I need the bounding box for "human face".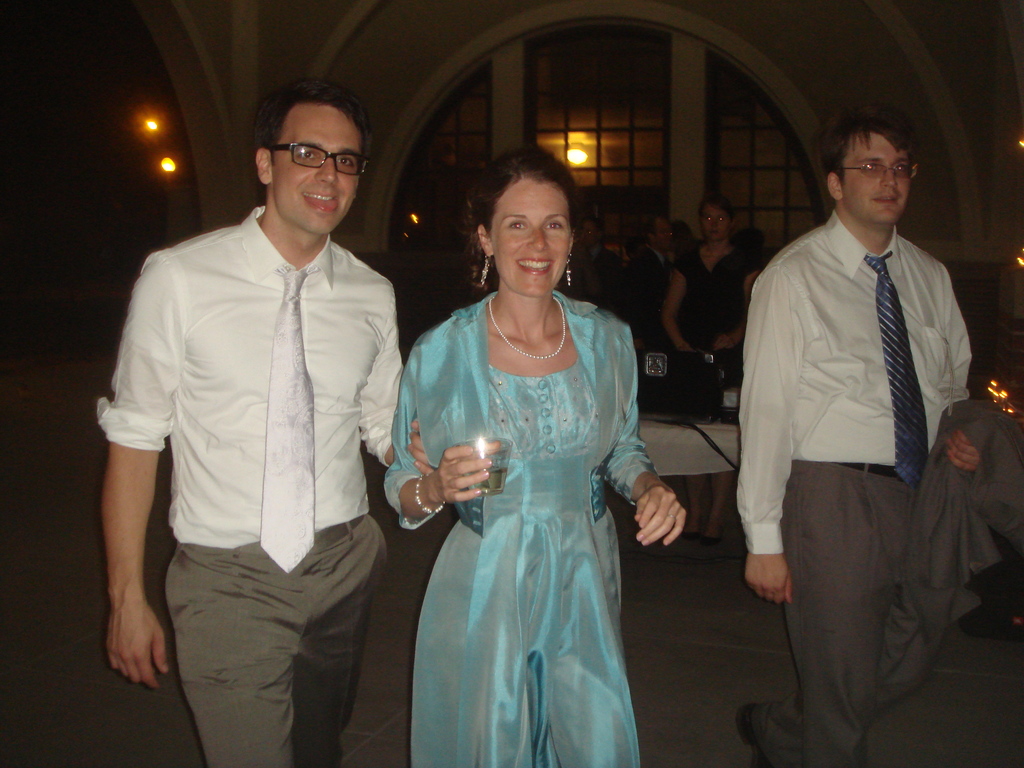
Here it is: (844, 147, 904, 223).
